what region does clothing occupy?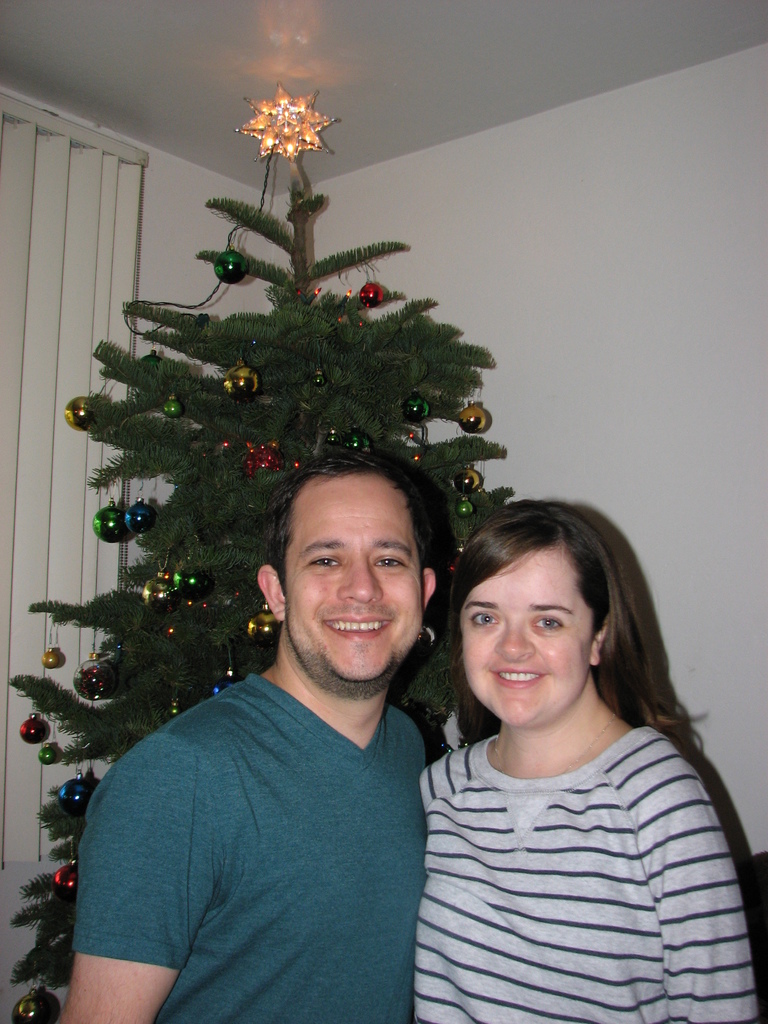
410,723,758,1023.
